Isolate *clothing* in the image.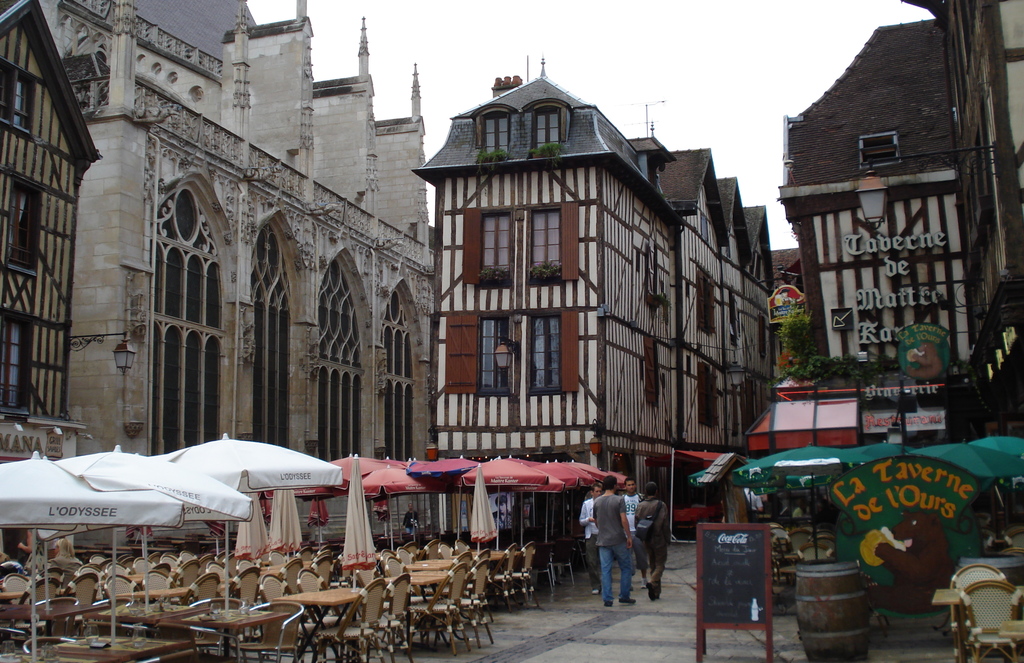
Isolated region: 633 497 668 587.
